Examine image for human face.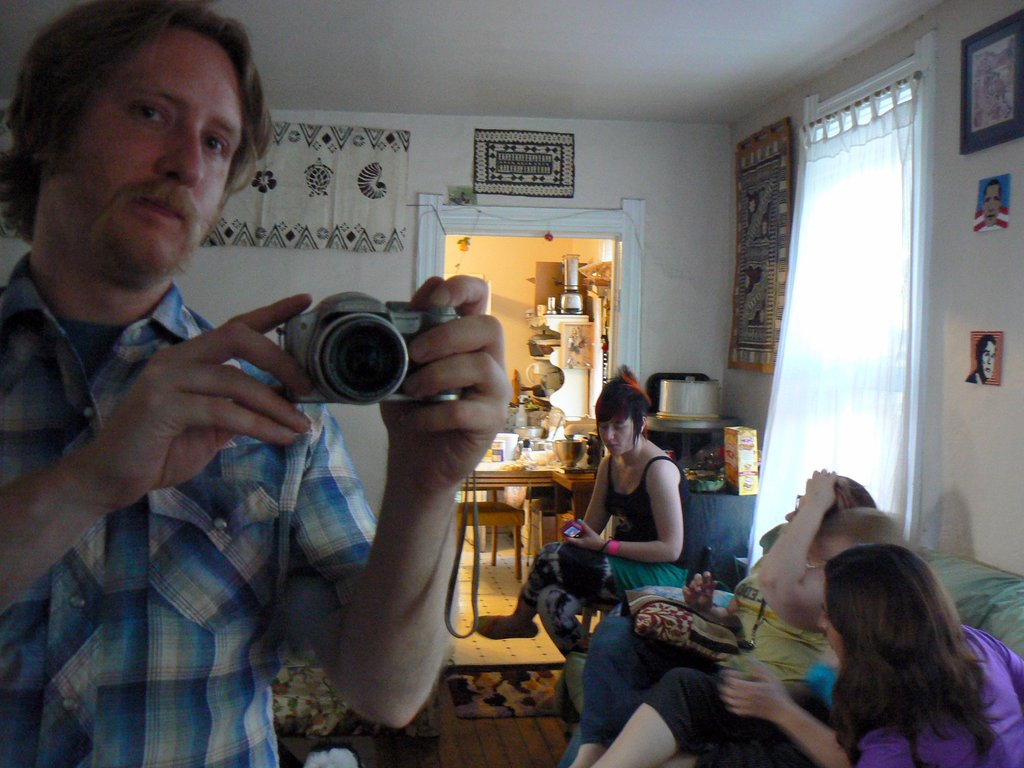
Examination result: (47, 24, 245, 281).
